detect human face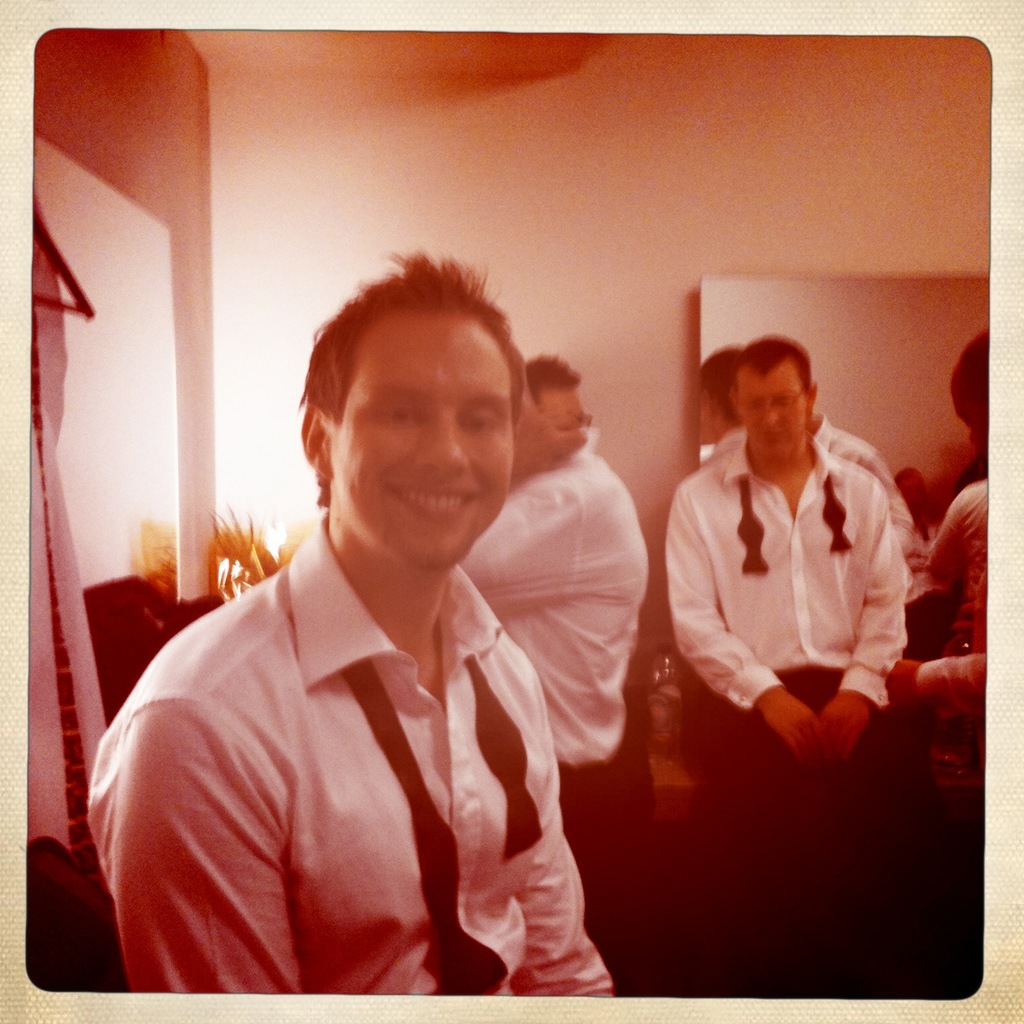
900, 467, 926, 518
